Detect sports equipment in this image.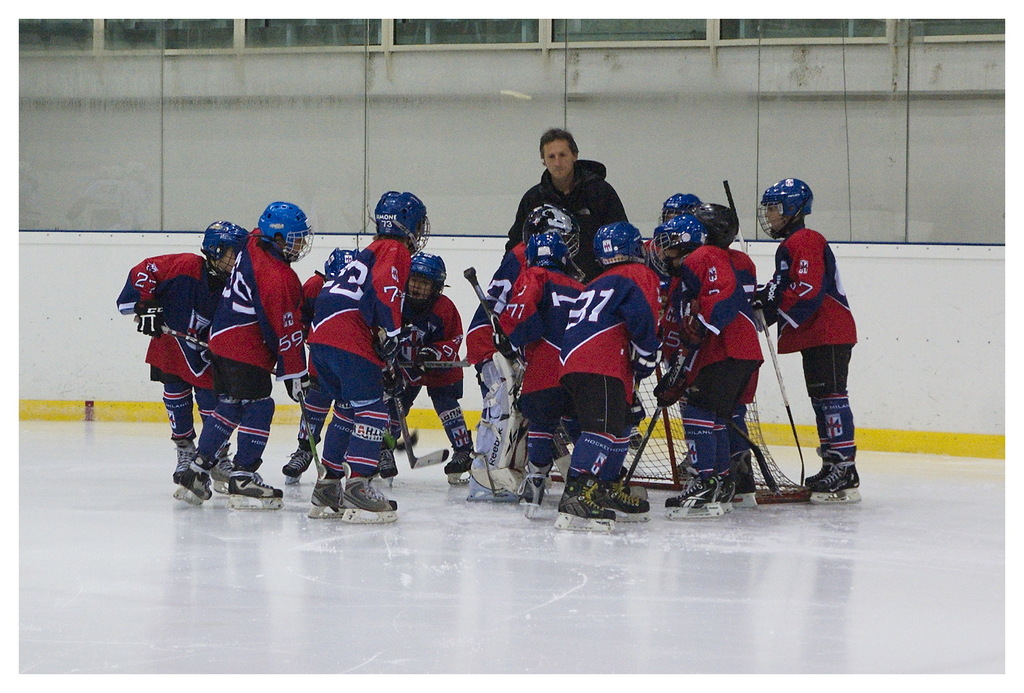
Detection: 689,199,738,254.
